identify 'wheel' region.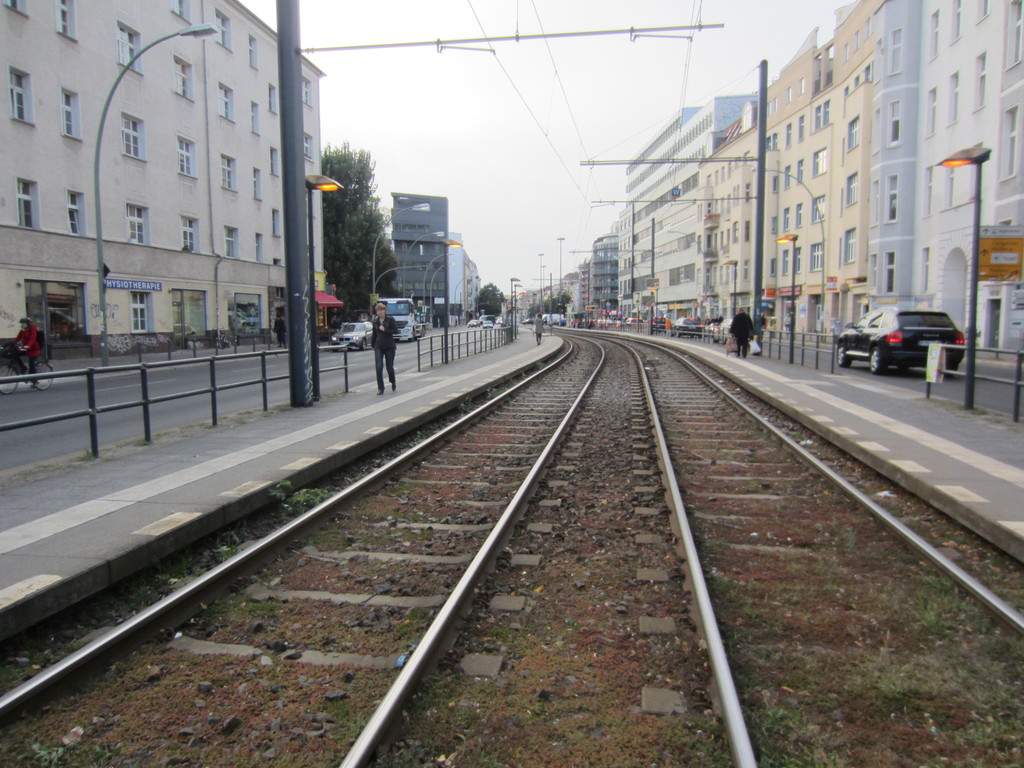
Region: bbox=(834, 344, 851, 367).
